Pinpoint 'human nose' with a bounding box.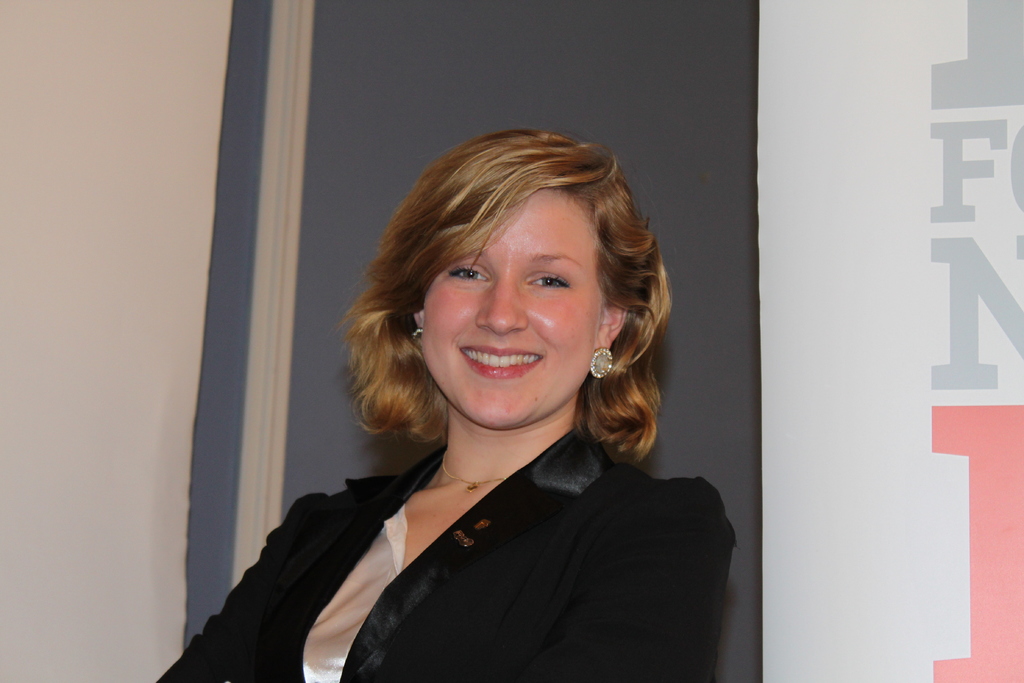
Rect(475, 273, 529, 334).
